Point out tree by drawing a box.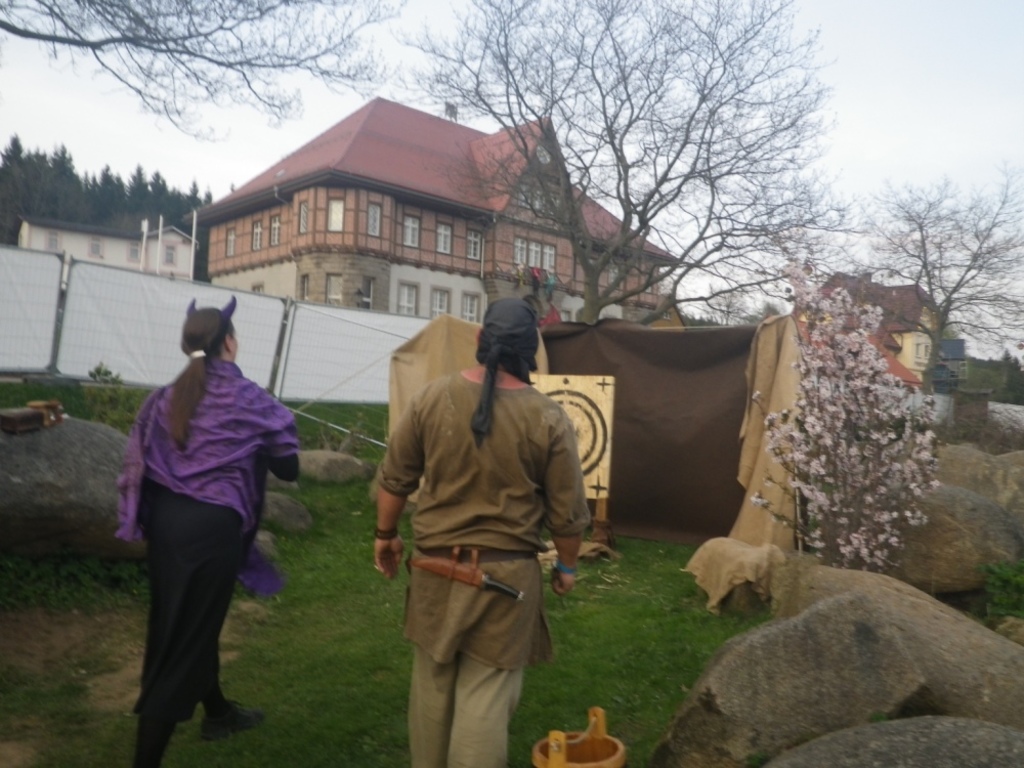
crop(857, 158, 1023, 406).
